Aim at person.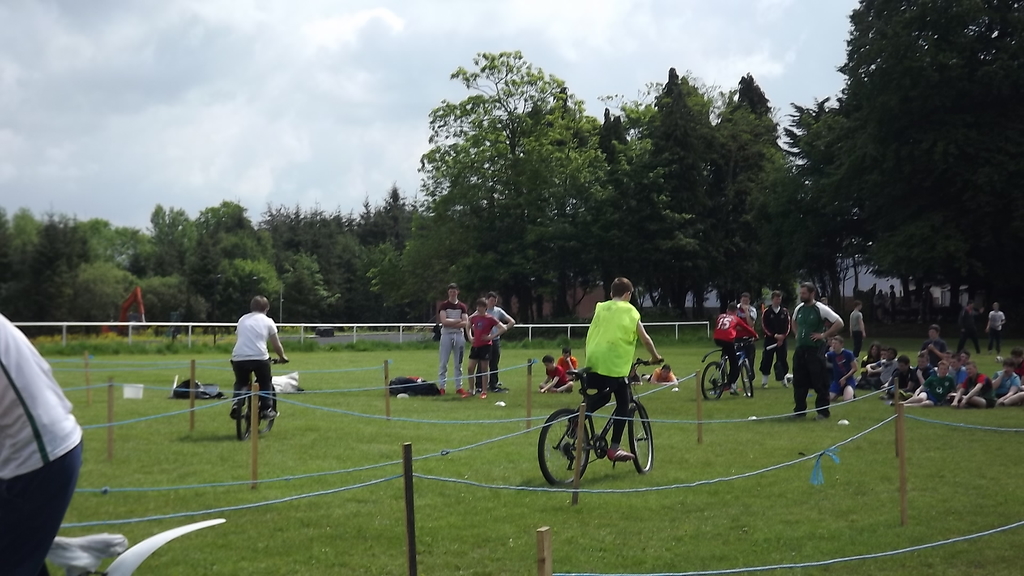
Aimed at crop(991, 360, 1021, 410).
